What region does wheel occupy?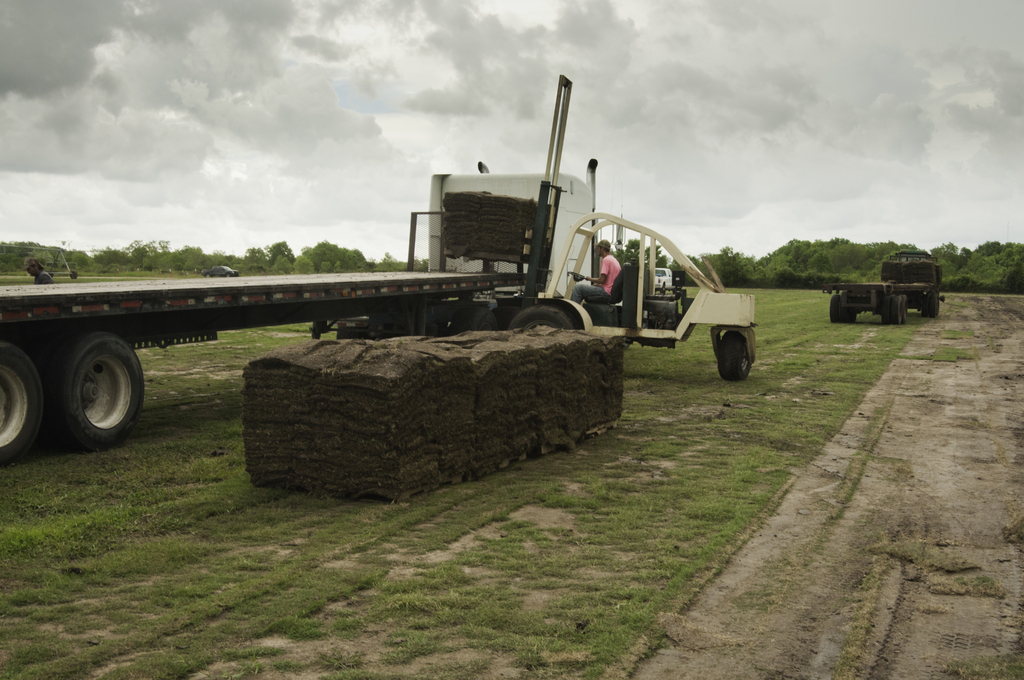
Rect(897, 293, 906, 324).
